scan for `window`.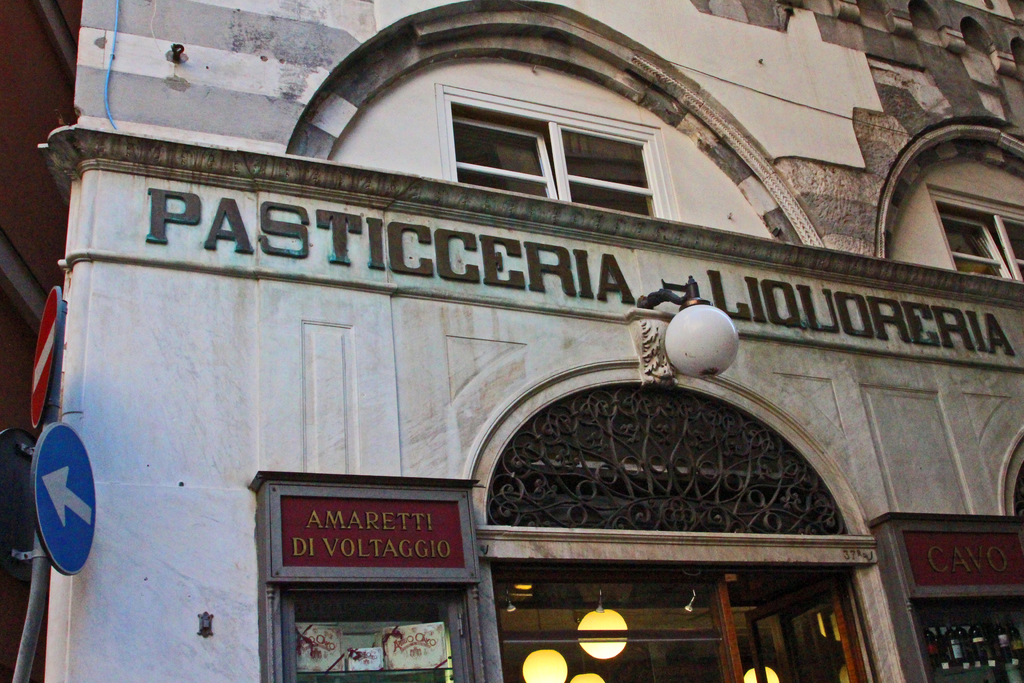
Scan result: l=931, t=192, r=1023, b=277.
